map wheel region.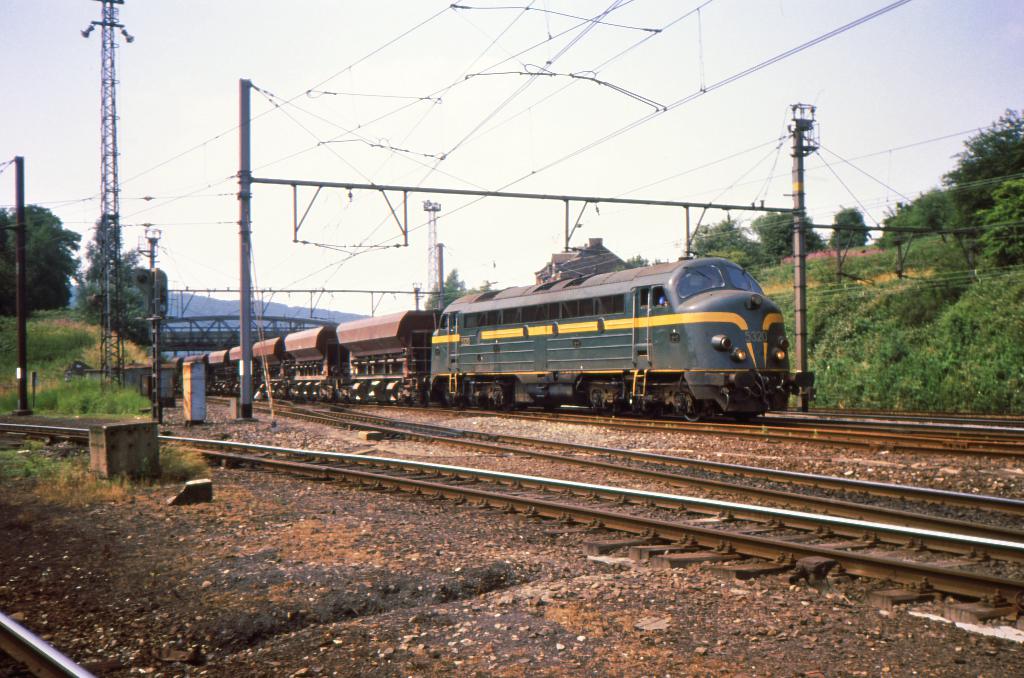
Mapped to locate(492, 388, 505, 406).
